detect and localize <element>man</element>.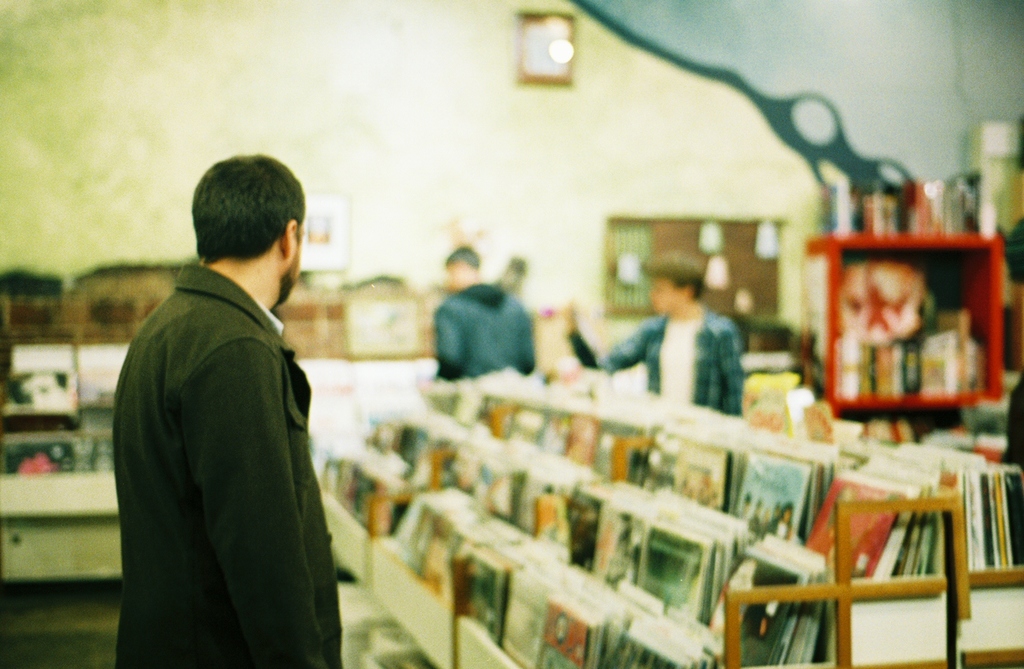
Localized at Rect(563, 249, 742, 412).
